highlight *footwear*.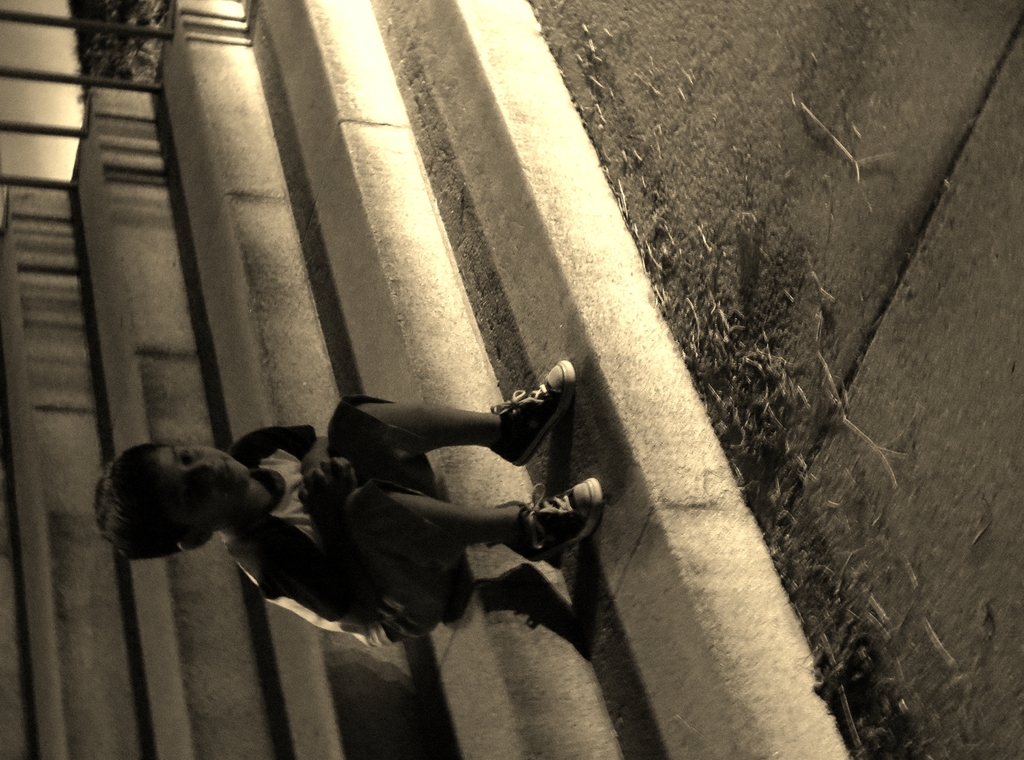
Highlighted region: box=[517, 489, 602, 570].
